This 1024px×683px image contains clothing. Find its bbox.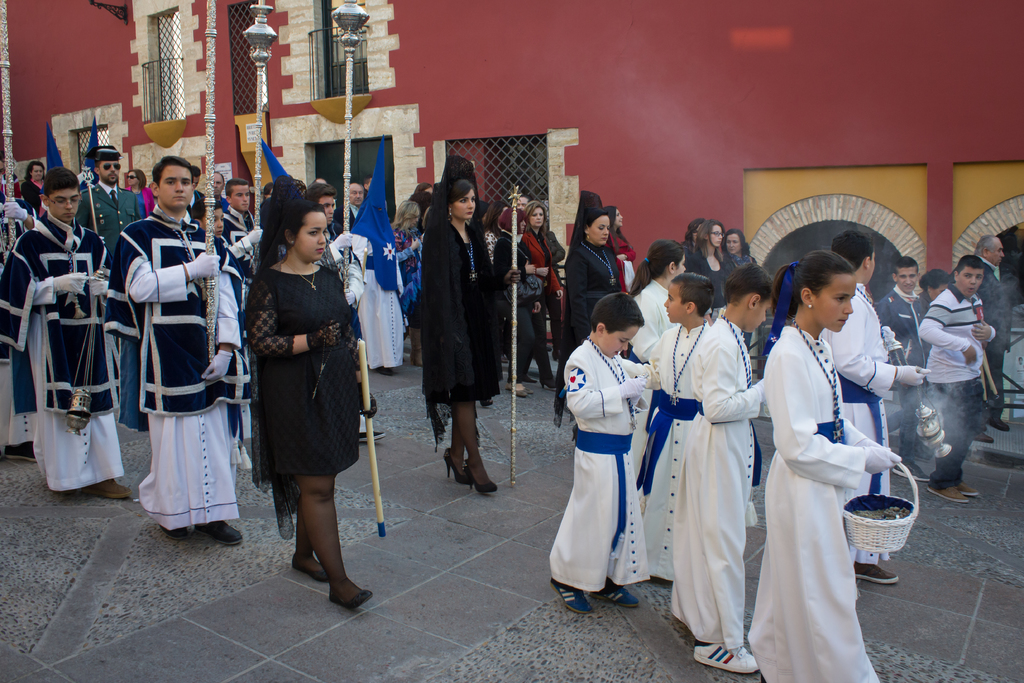
locate(425, 211, 514, 407).
